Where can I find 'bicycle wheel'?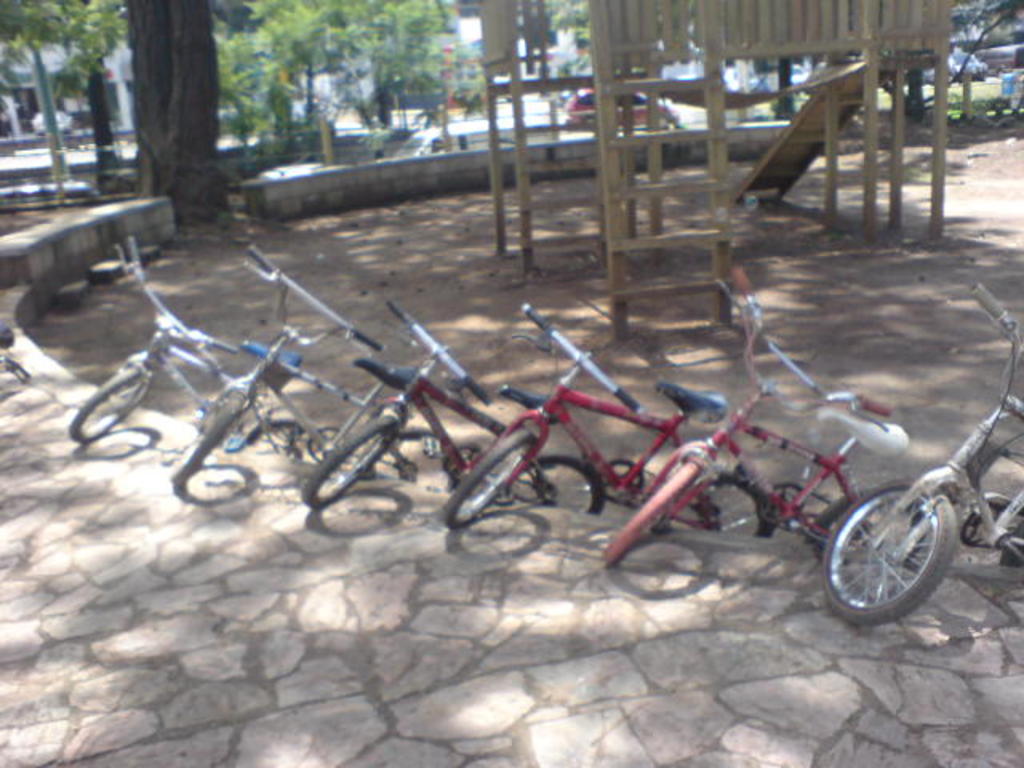
You can find it at 597, 458, 701, 568.
